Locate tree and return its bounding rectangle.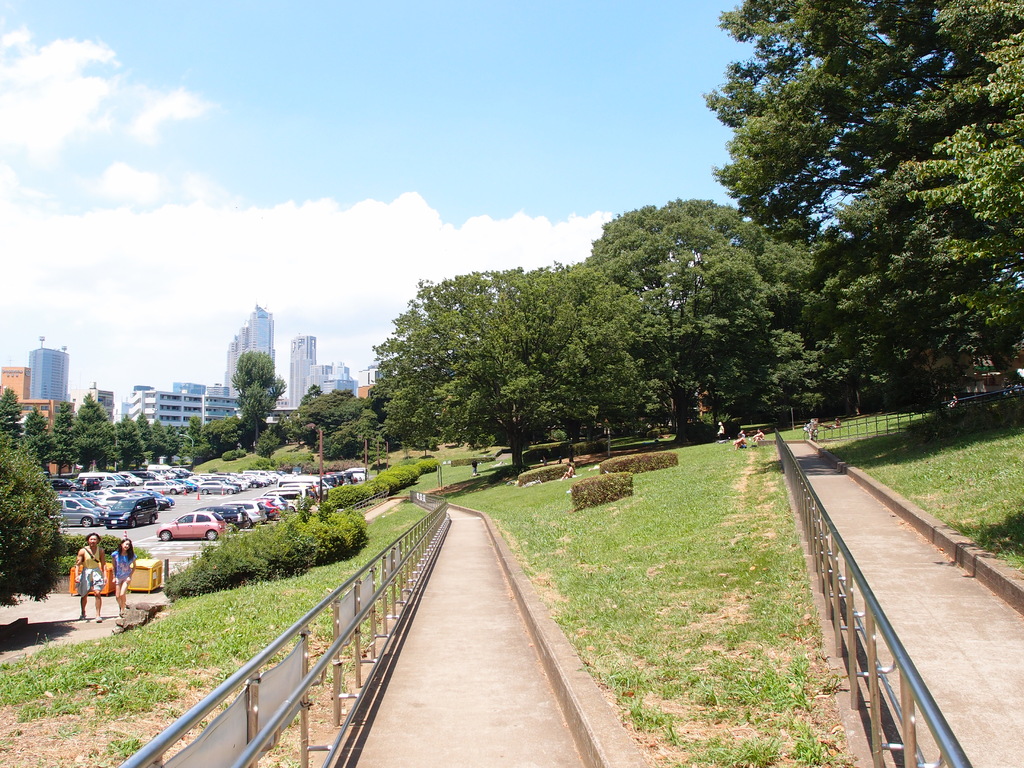
111:420:148:470.
